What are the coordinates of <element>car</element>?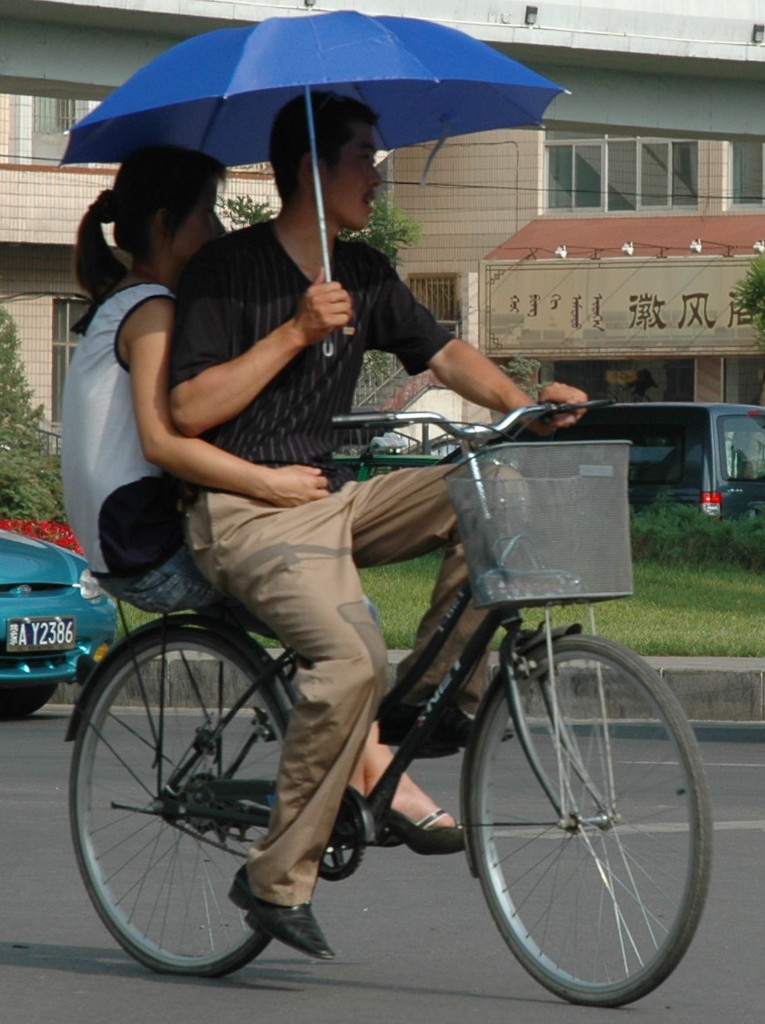
bbox=[0, 530, 116, 720].
